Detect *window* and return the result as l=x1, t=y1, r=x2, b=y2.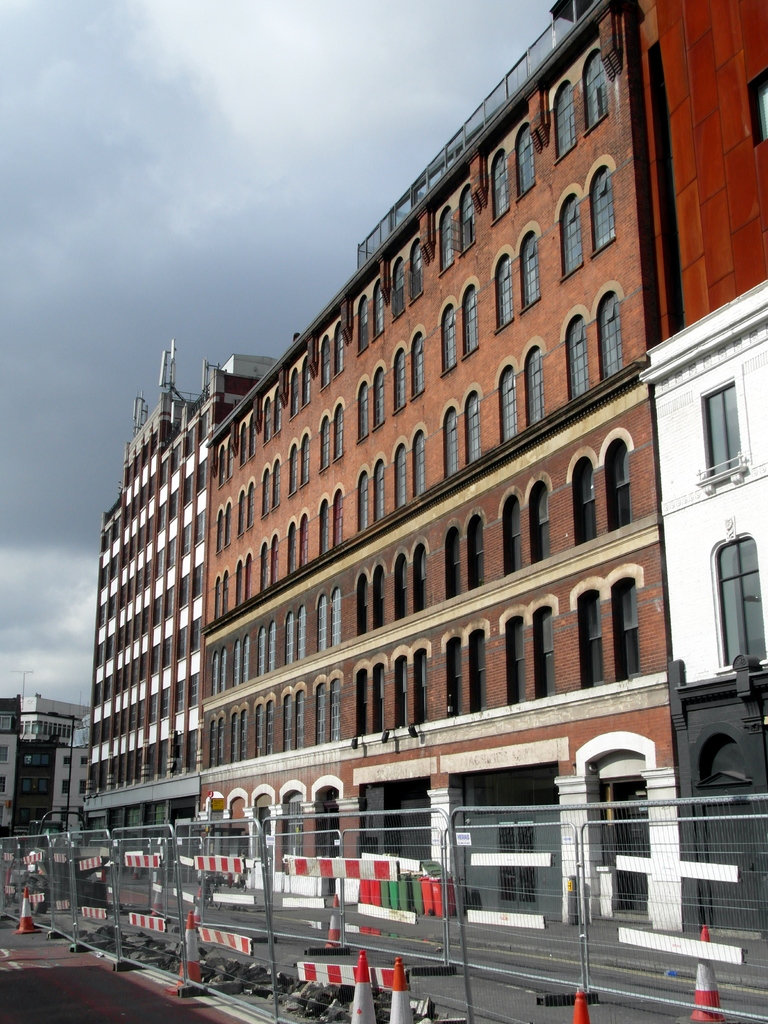
l=246, t=481, r=260, b=529.
